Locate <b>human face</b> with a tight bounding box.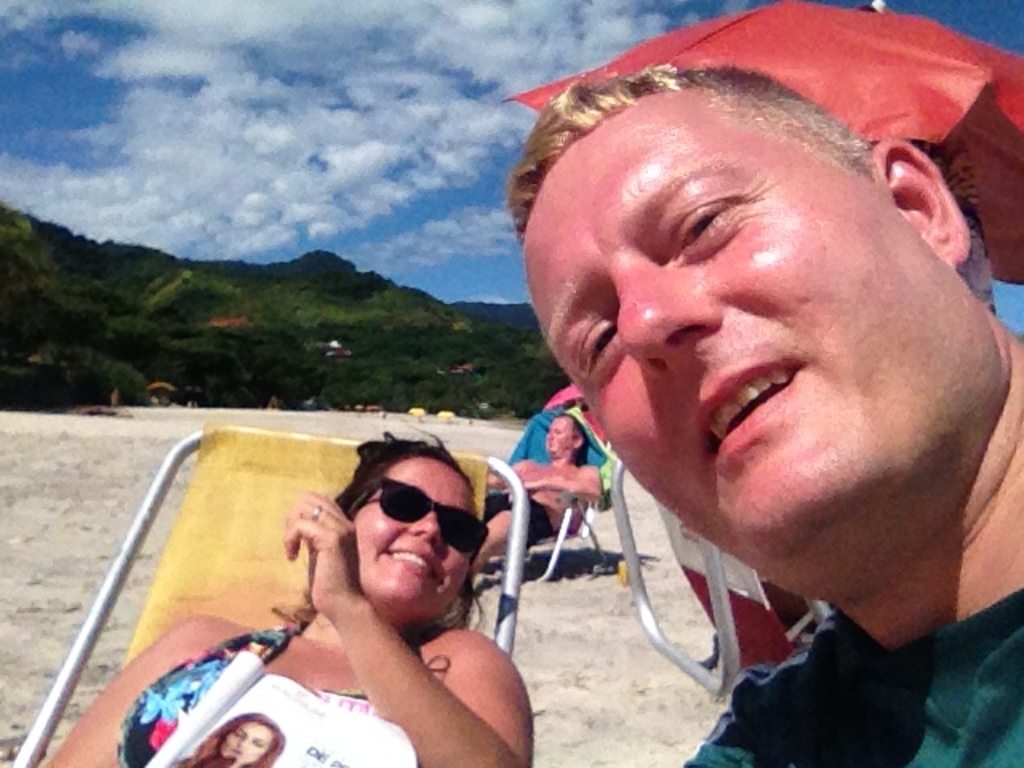
pyautogui.locateOnScreen(544, 414, 571, 453).
